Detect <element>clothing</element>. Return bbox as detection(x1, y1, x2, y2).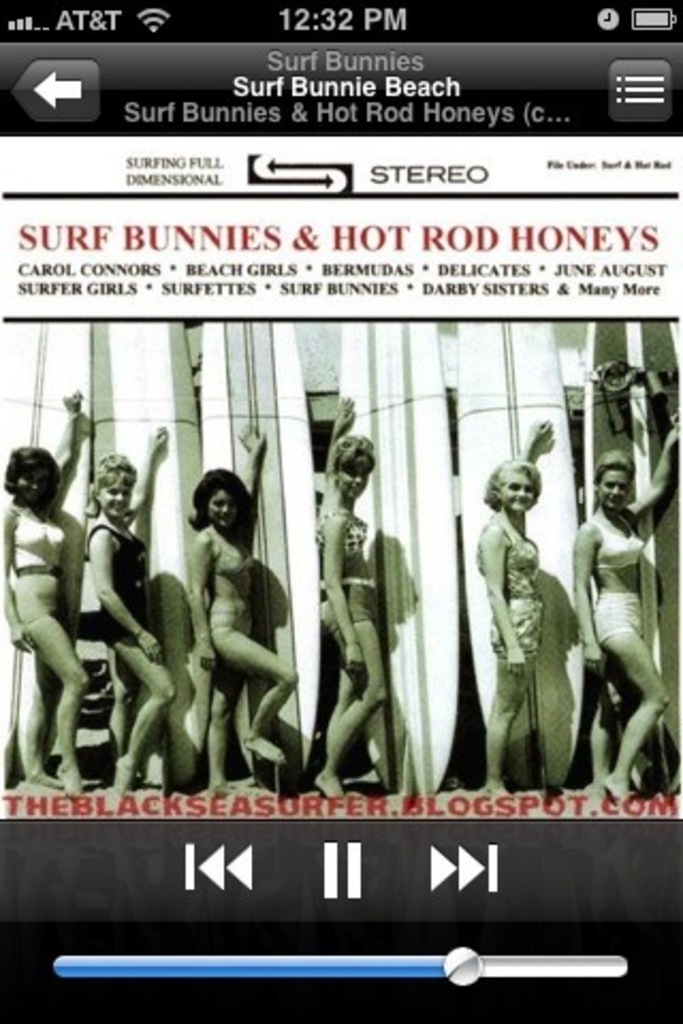
detection(209, 518, 258, 636).
